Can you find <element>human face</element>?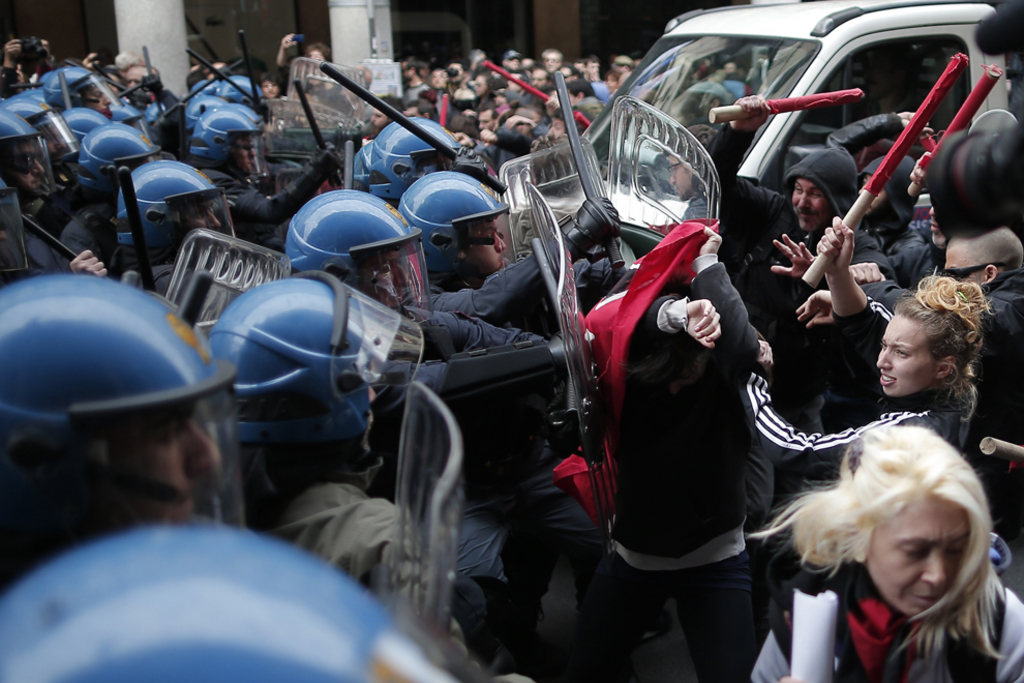
Yes, bounding box: box(370, 109, 389, 130).
